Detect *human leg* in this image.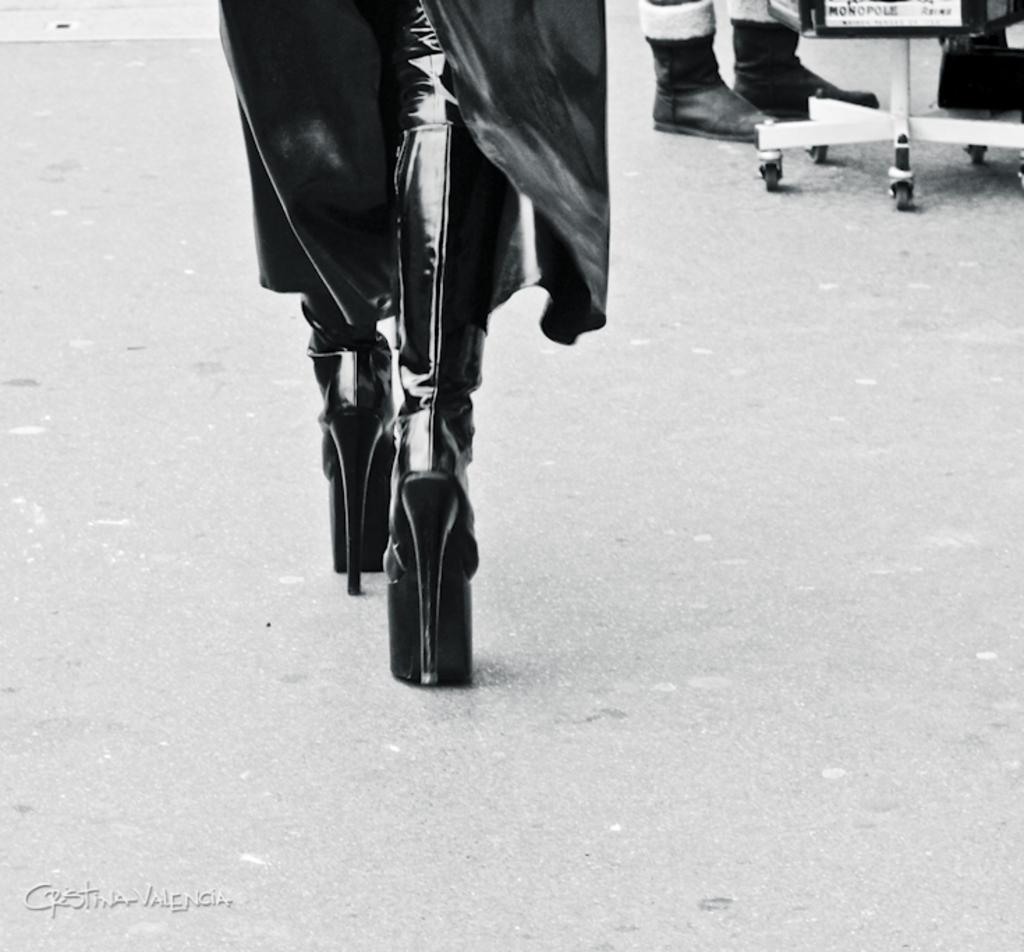
Detection: pyautogui.locateOnScreen(375, 0, 485, 686).
